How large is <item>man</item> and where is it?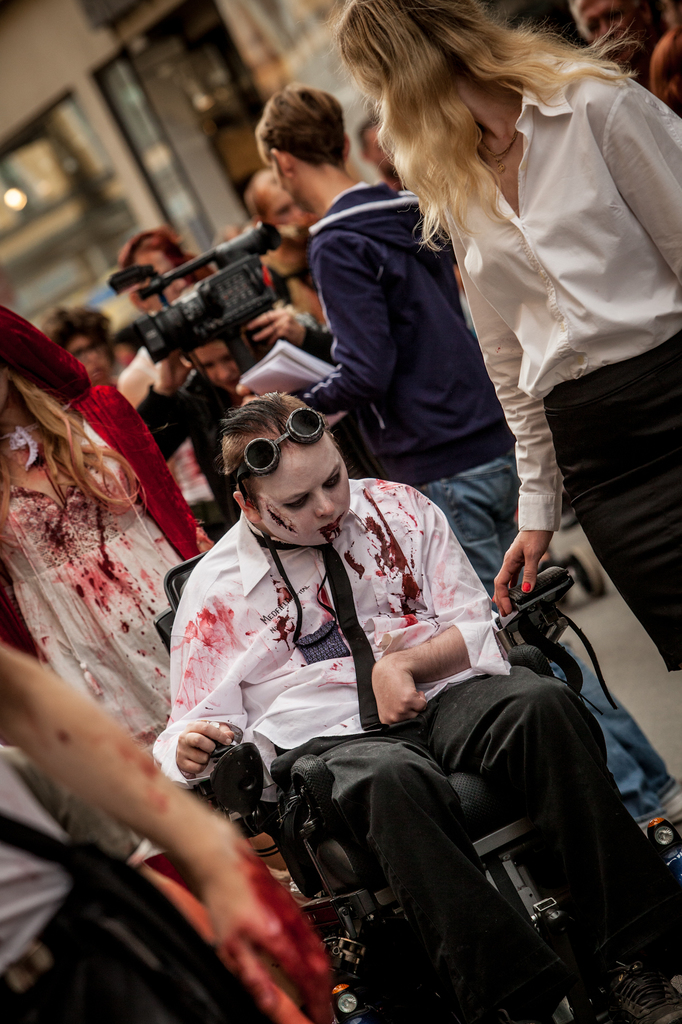
Bounding box: detection(0, 643, 330, 1023).
